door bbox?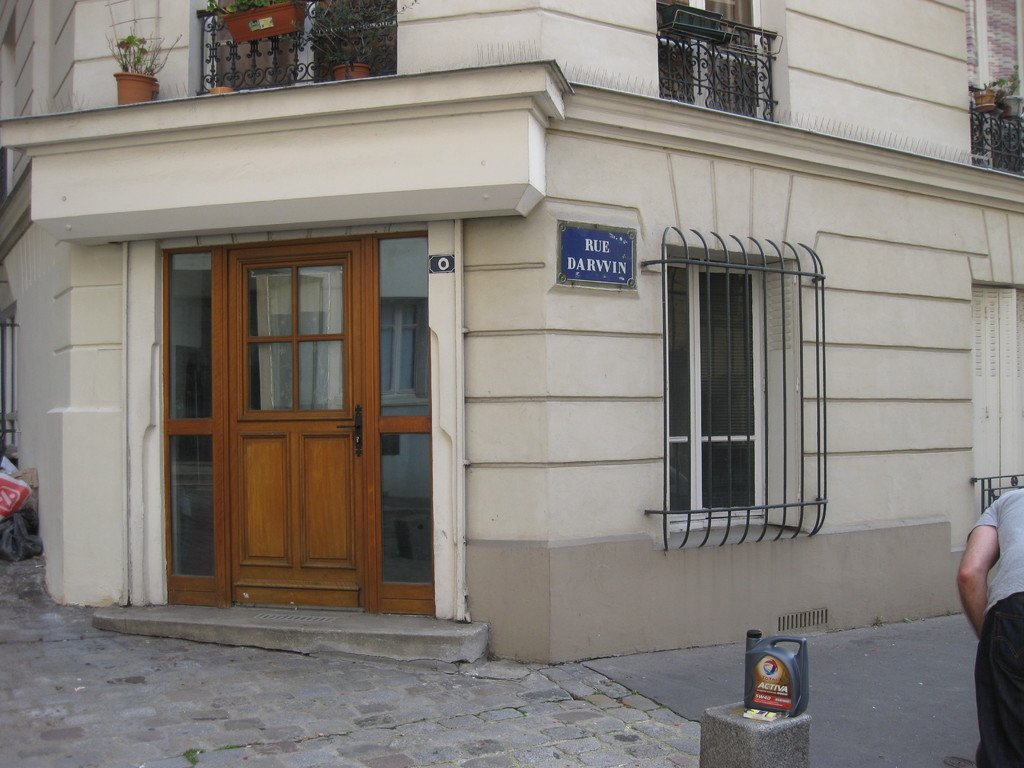
{"x1": 147, "y1": 237, "x2": 404, "y2": 609}
